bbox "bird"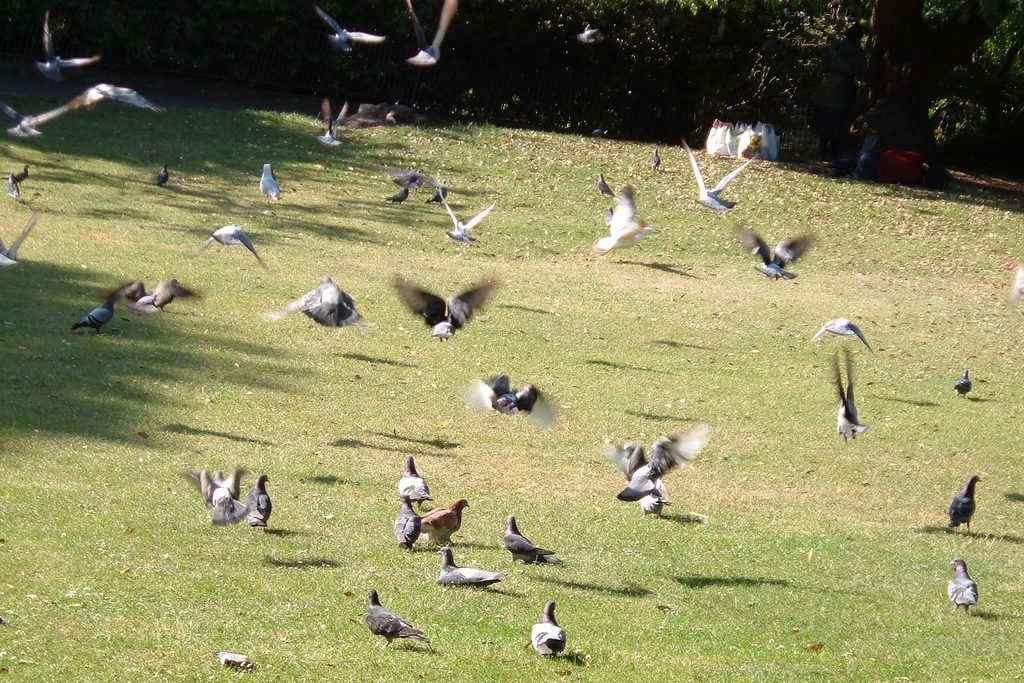
(left=603, top=425, right=714, bottom=518)
